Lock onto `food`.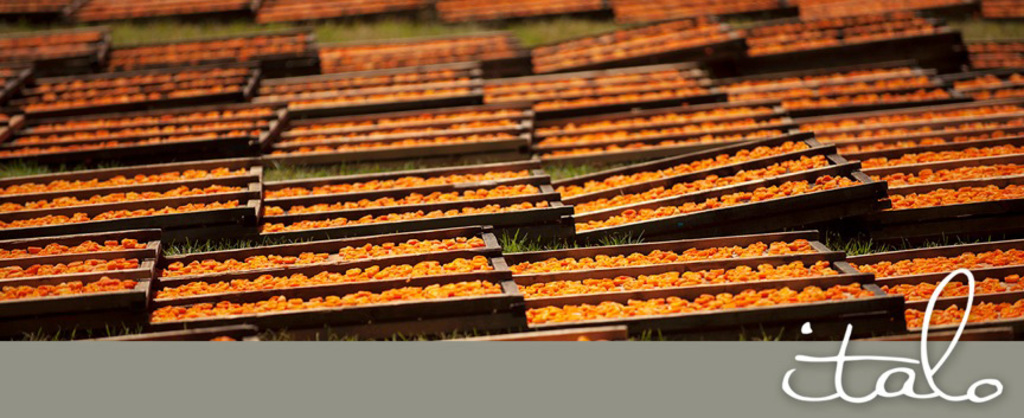
Locked: [x1=949, y1=70, x2=1023, y2=101].
